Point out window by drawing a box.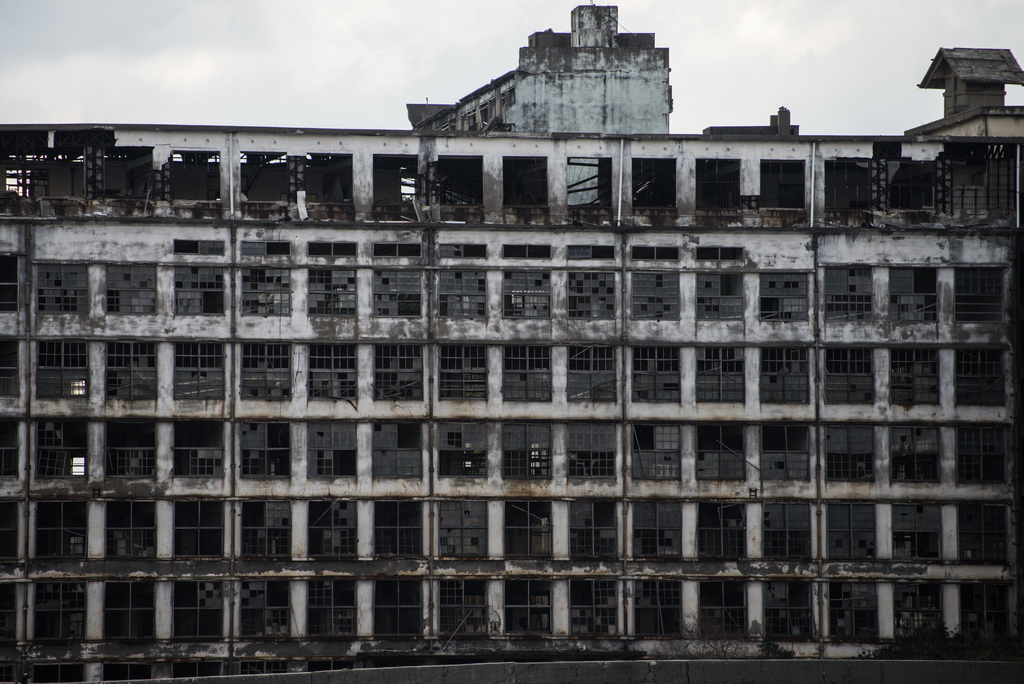
{"x1": 886, "y1": 425, "x2": 939, "y2": 484}.
